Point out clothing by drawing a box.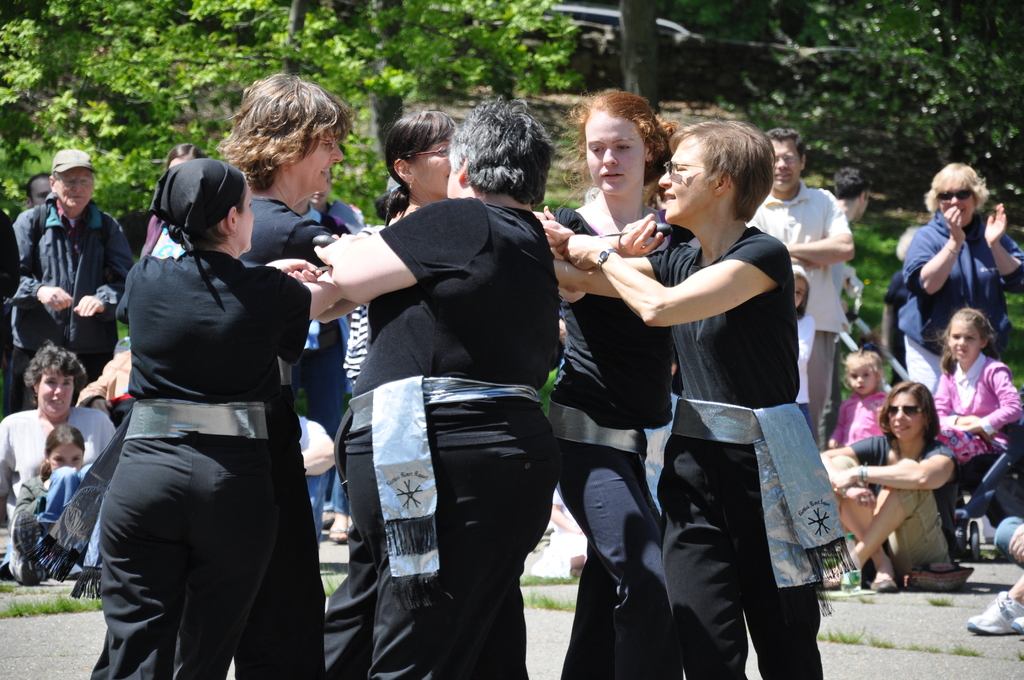
[x1=340, y1=197, x2=566, y2=679].
